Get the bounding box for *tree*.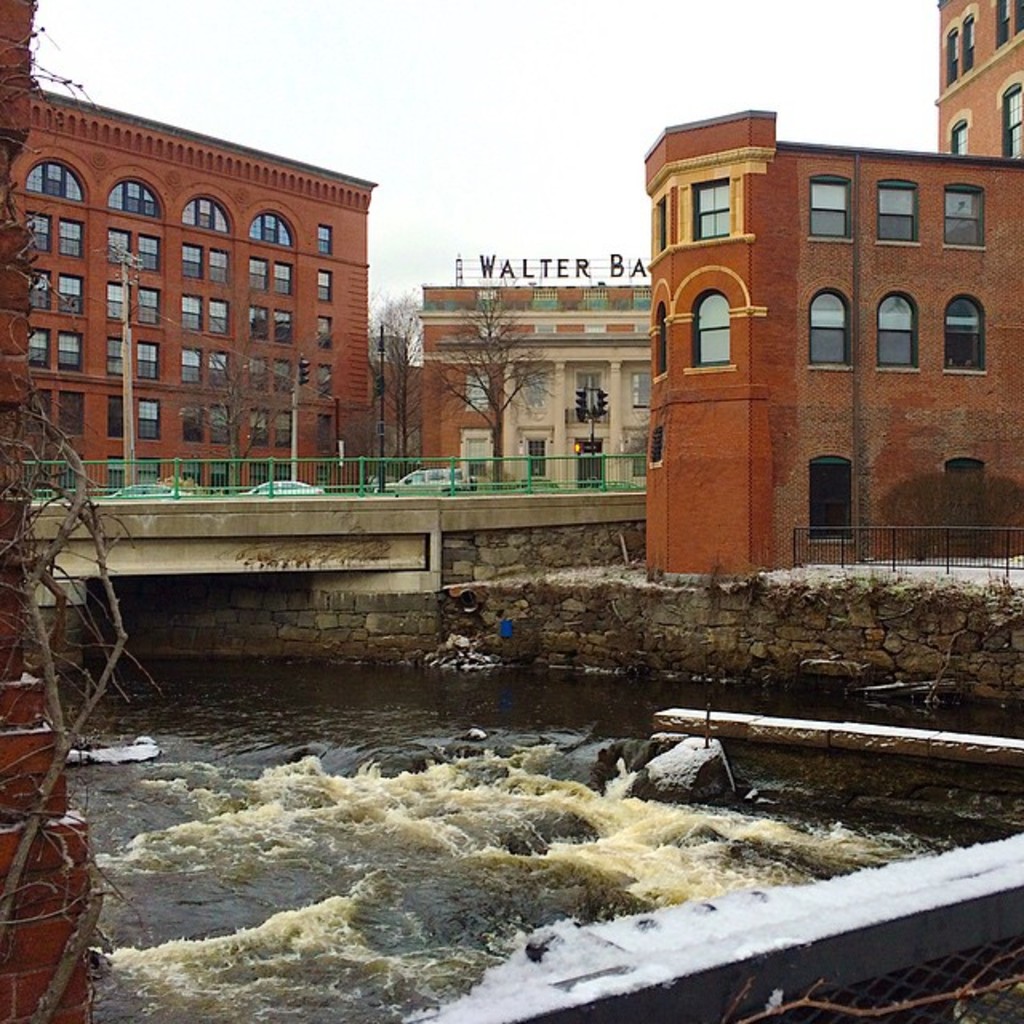
BBox(173, 325, 304, 496).
